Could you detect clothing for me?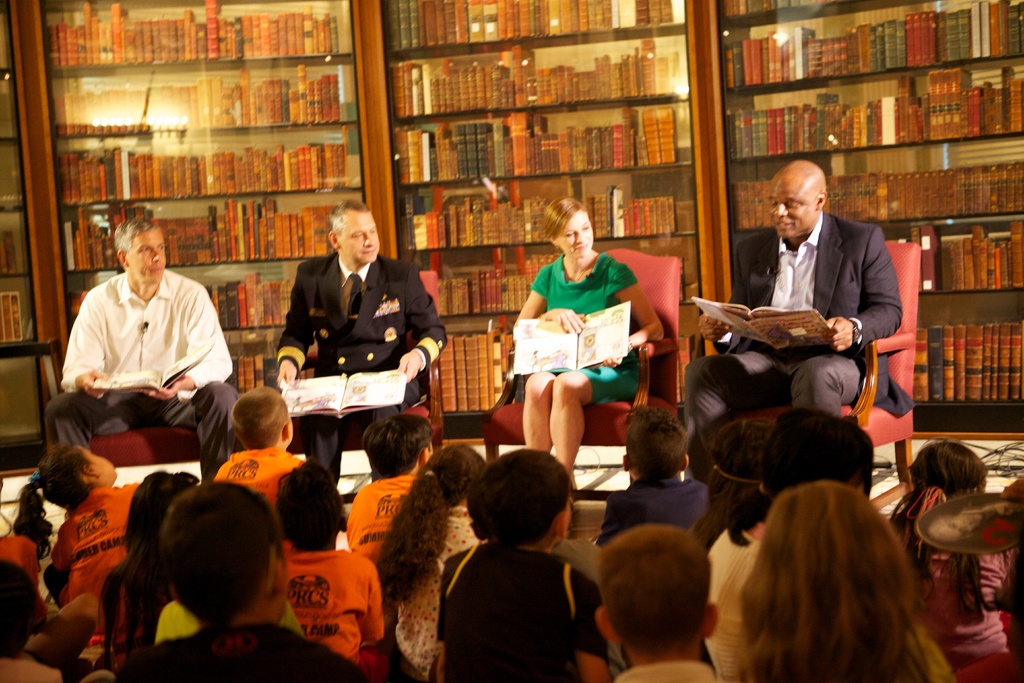
Detection result: 0/657/67/682.
